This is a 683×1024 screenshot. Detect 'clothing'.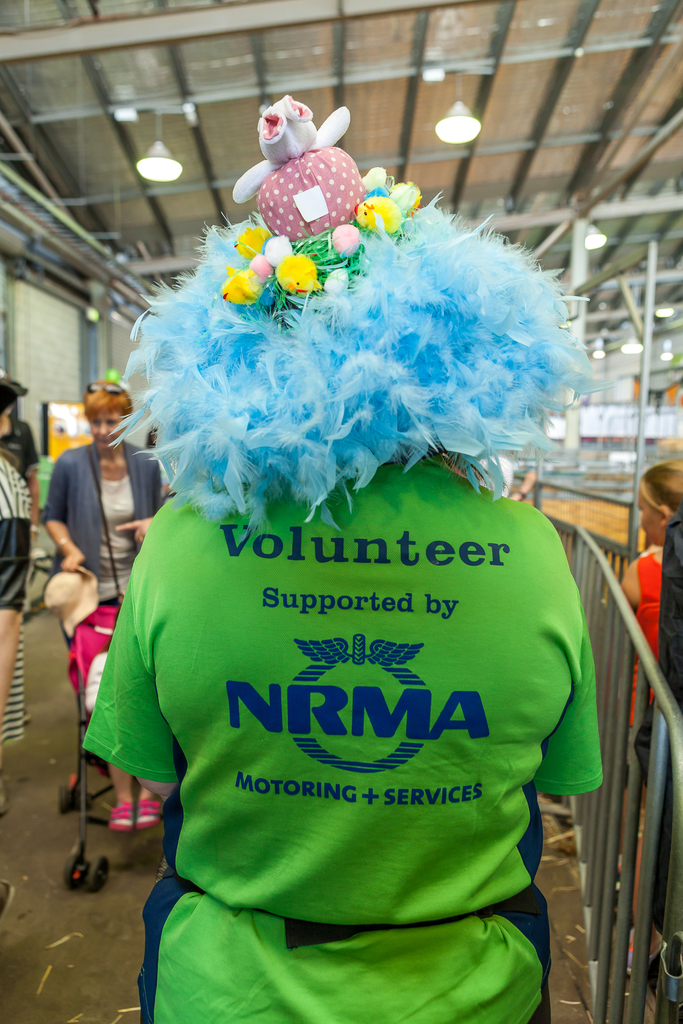
x1=619, y1=545, x2=682, y2=717.
